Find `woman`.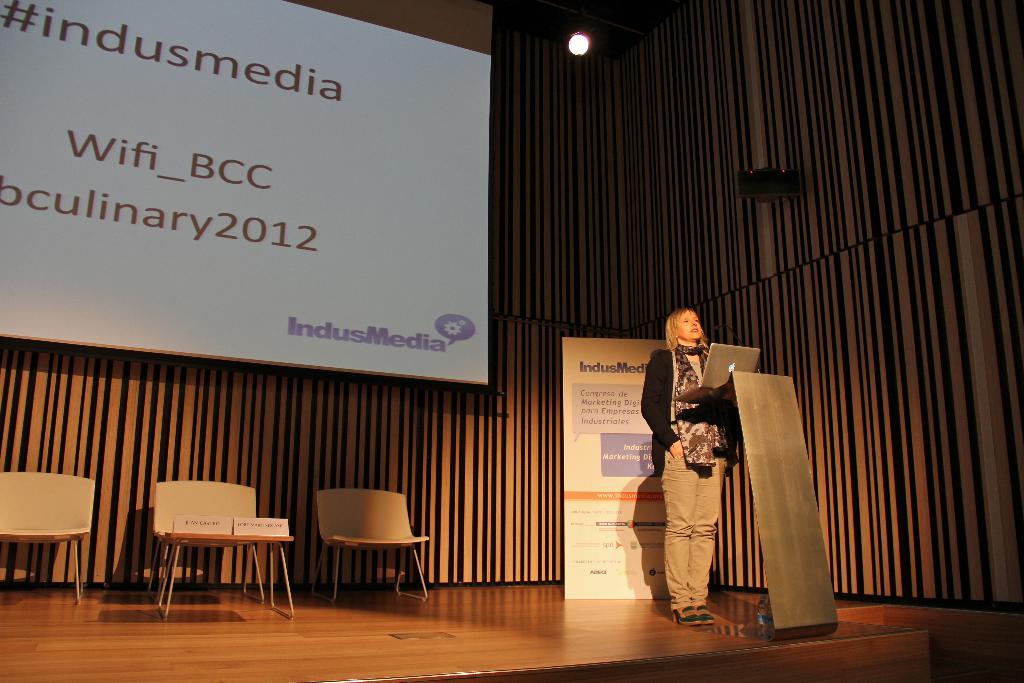
bbox(642, 305, 735, 629).
